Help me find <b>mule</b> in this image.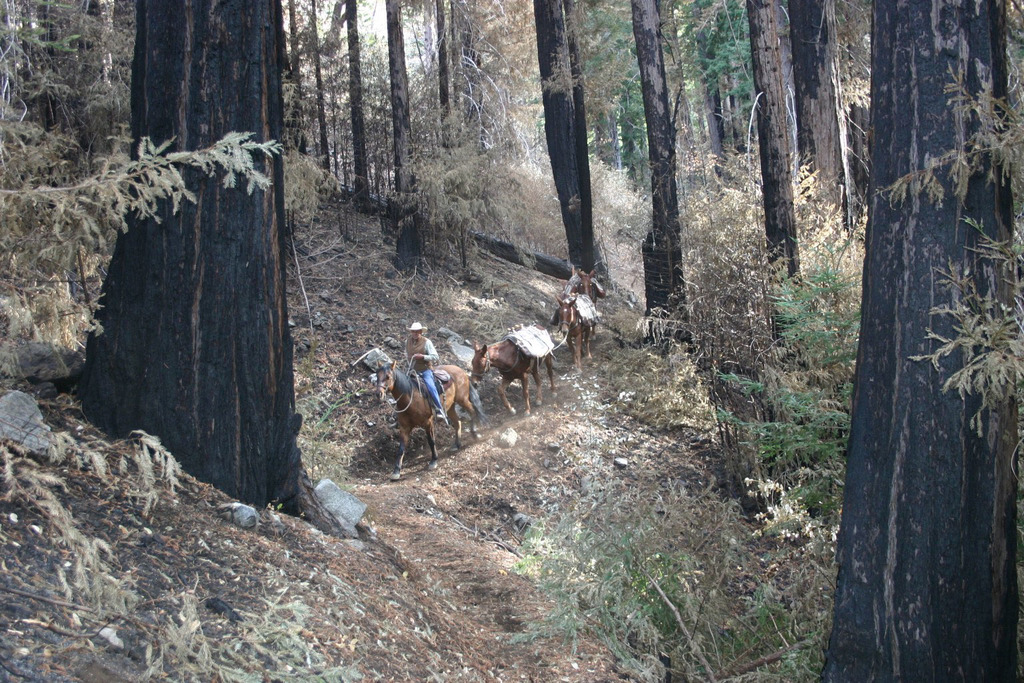
Found it: 553, 298, 595, 366.
